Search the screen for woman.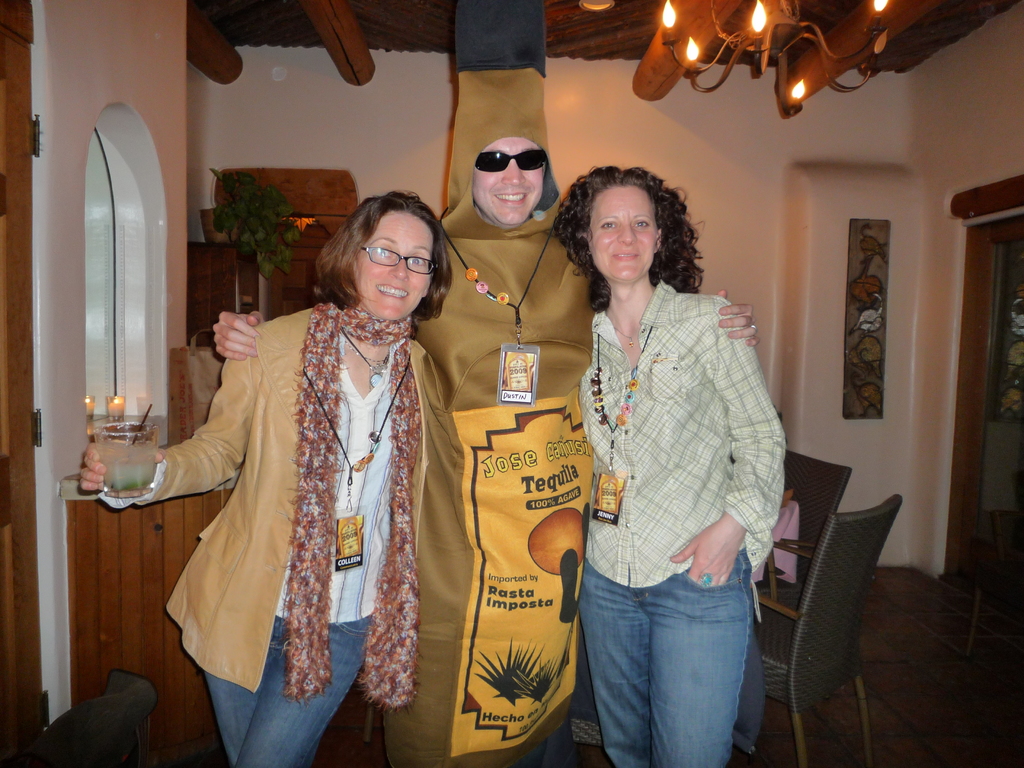
Found at (558, 146, 788, 767).
